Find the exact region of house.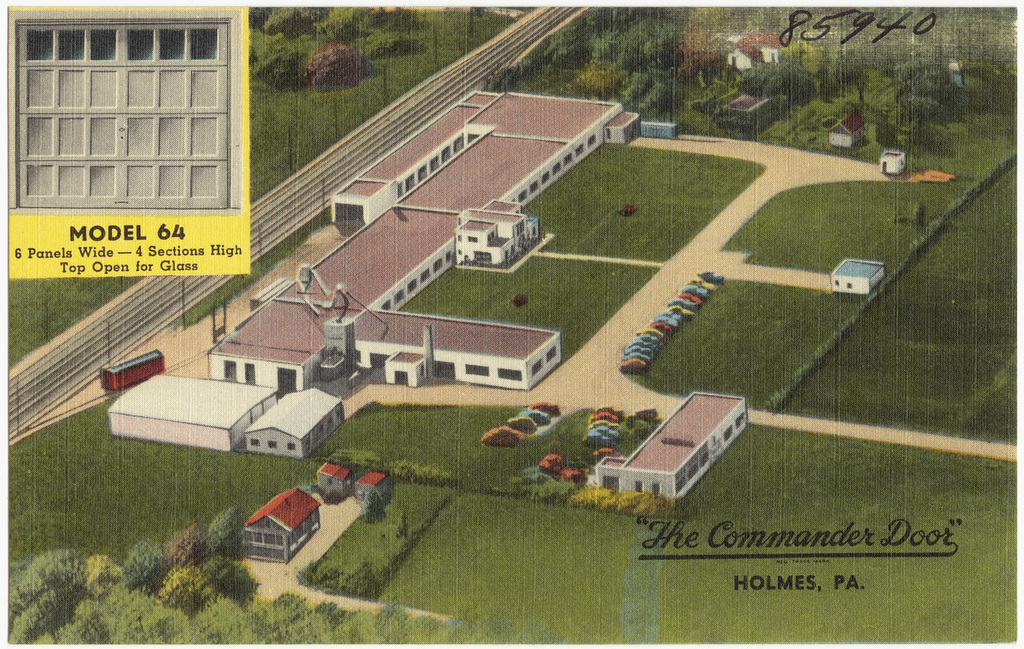
Exact region: region(875, 146, 908, 180).
